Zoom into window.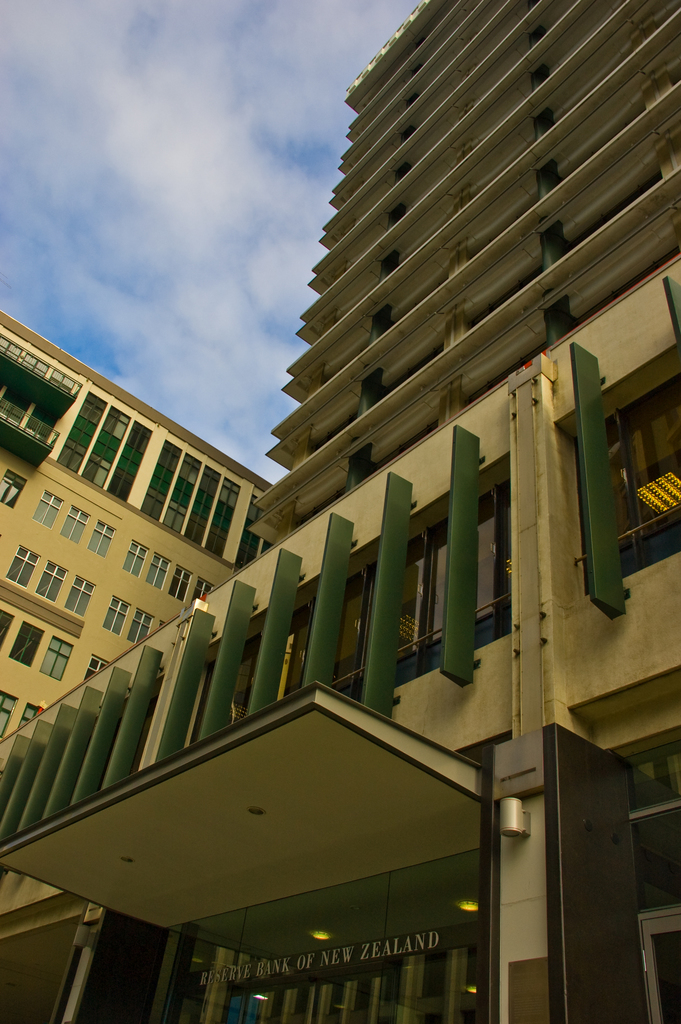
Zoom target: (left=120, top=541, right=151, bottom=579).
